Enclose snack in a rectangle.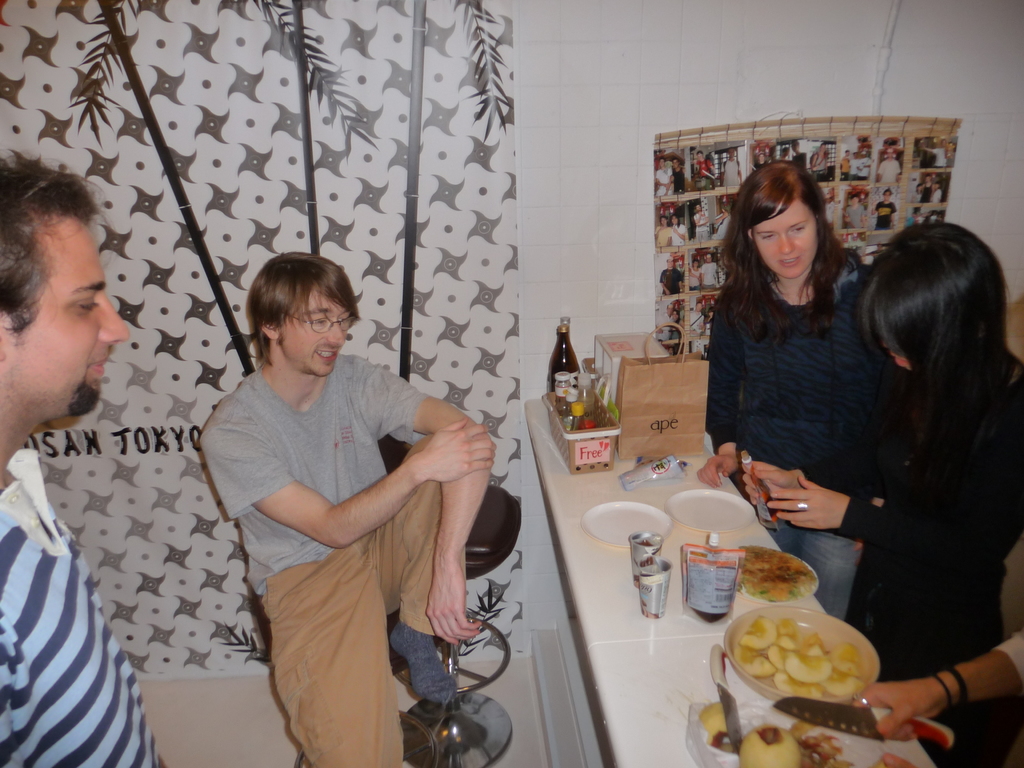
rect(697, 703, 863, 767).
